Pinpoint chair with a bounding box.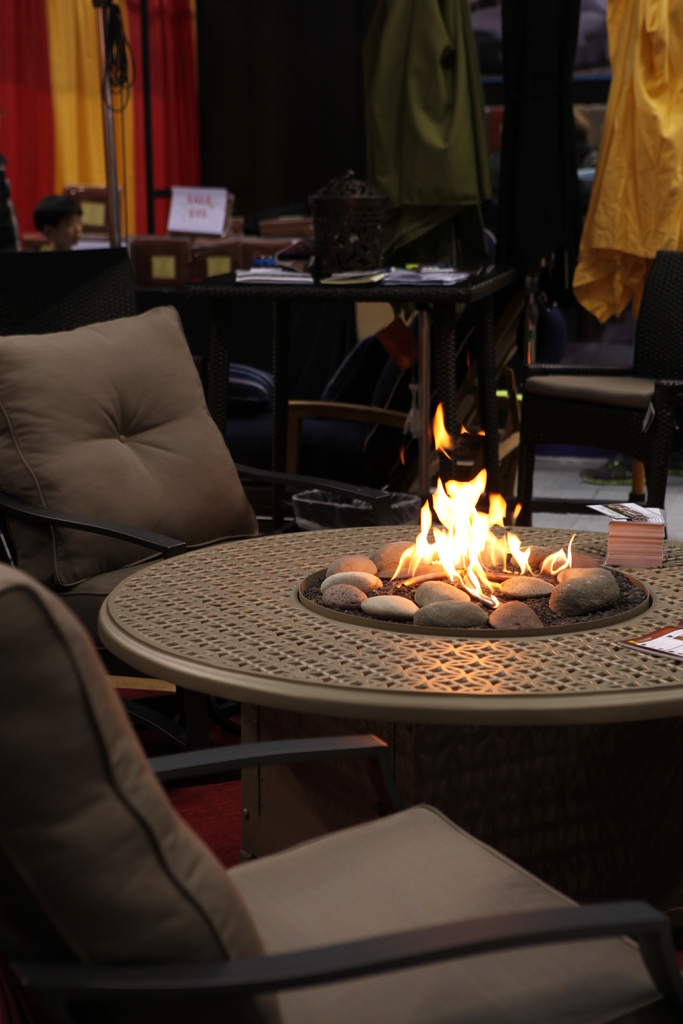
left=0, top=540, right=682, bottom=1023.
